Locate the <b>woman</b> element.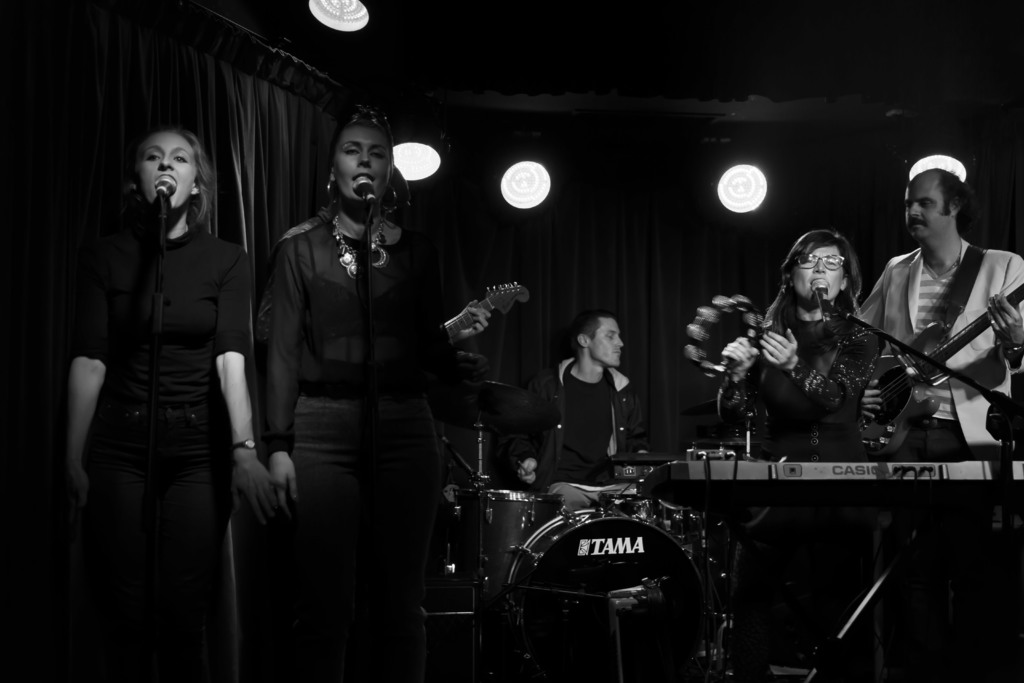
Element bbox: <box>67,104,259,630</box>.
